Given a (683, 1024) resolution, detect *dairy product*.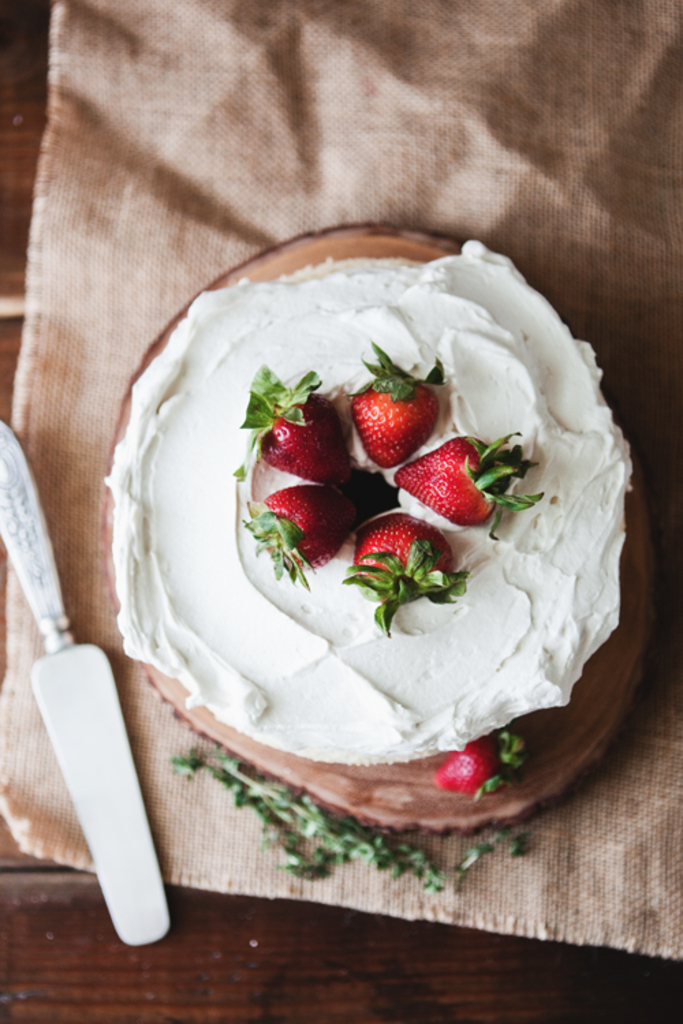
111/228/635/765.
